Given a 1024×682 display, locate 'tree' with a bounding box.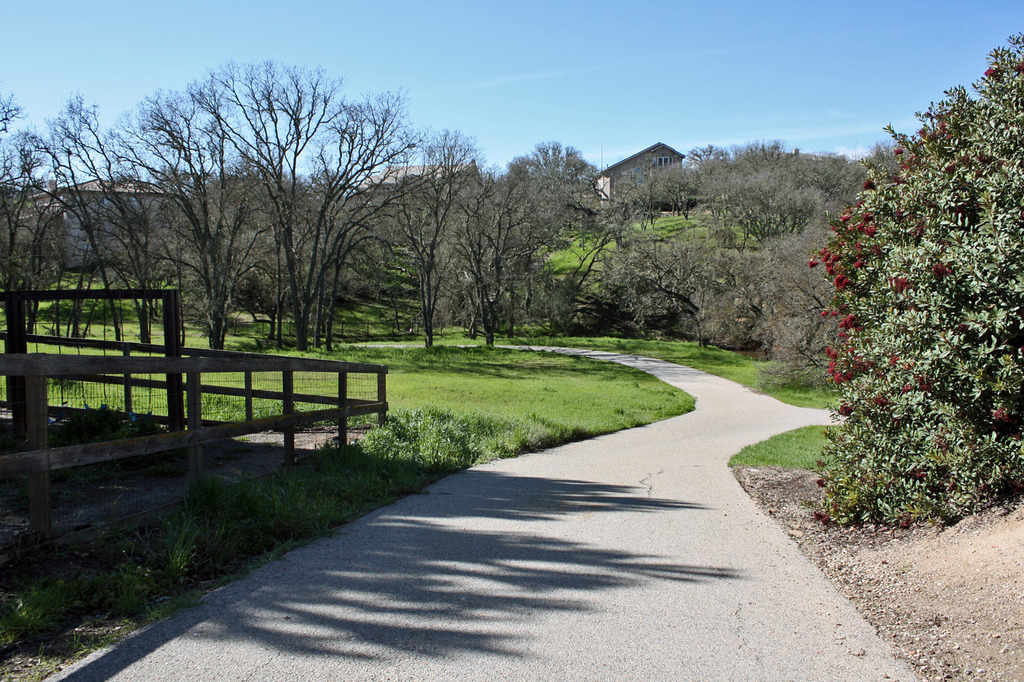
Located: bbox(807, 12, 1023, 516).
